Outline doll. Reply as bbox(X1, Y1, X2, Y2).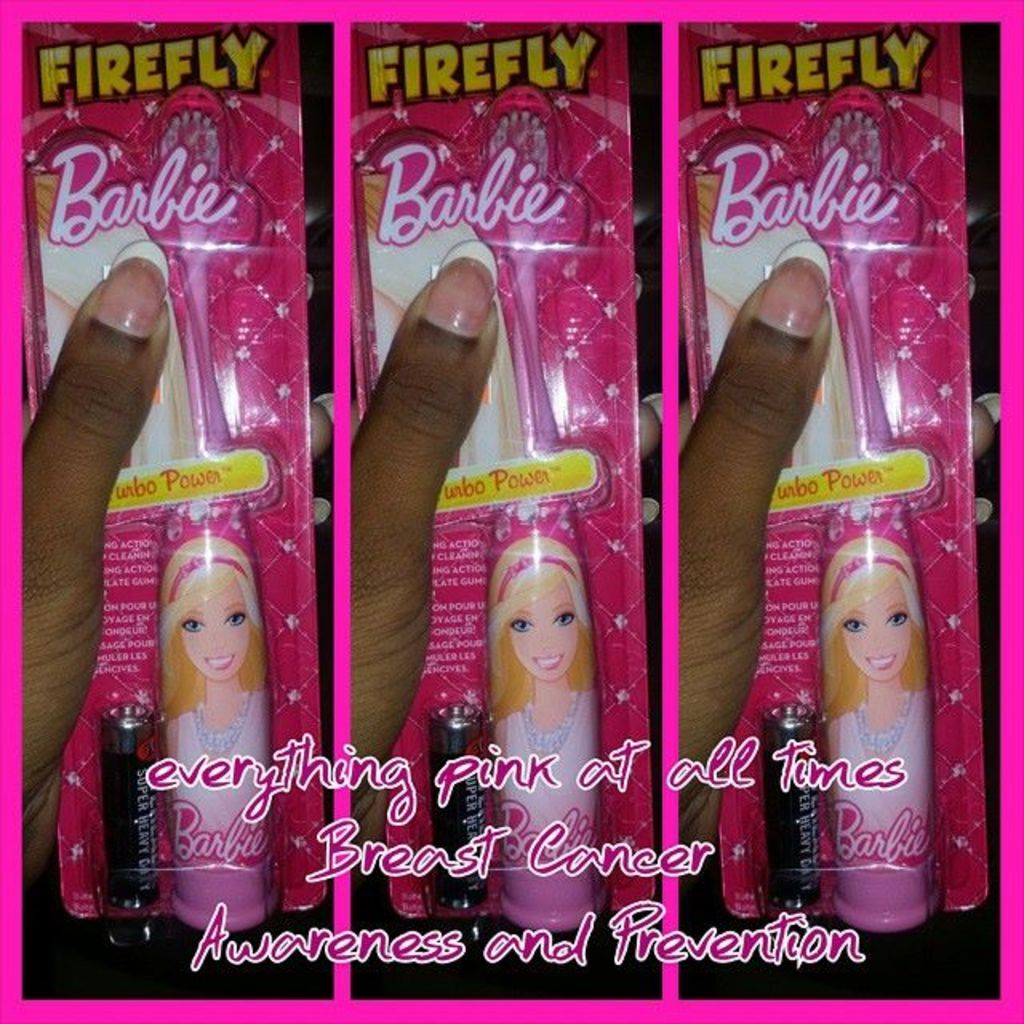
bbox(150, 539, 270, 915).
